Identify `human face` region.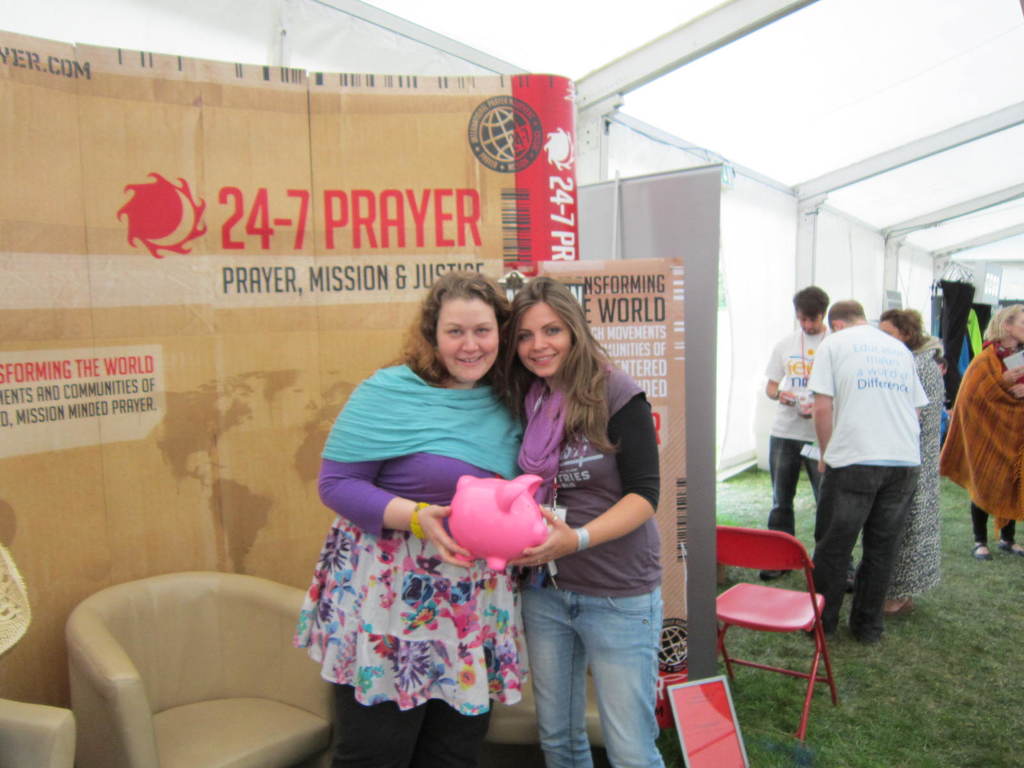
Region: box(1008, 314, 1023, 346).
